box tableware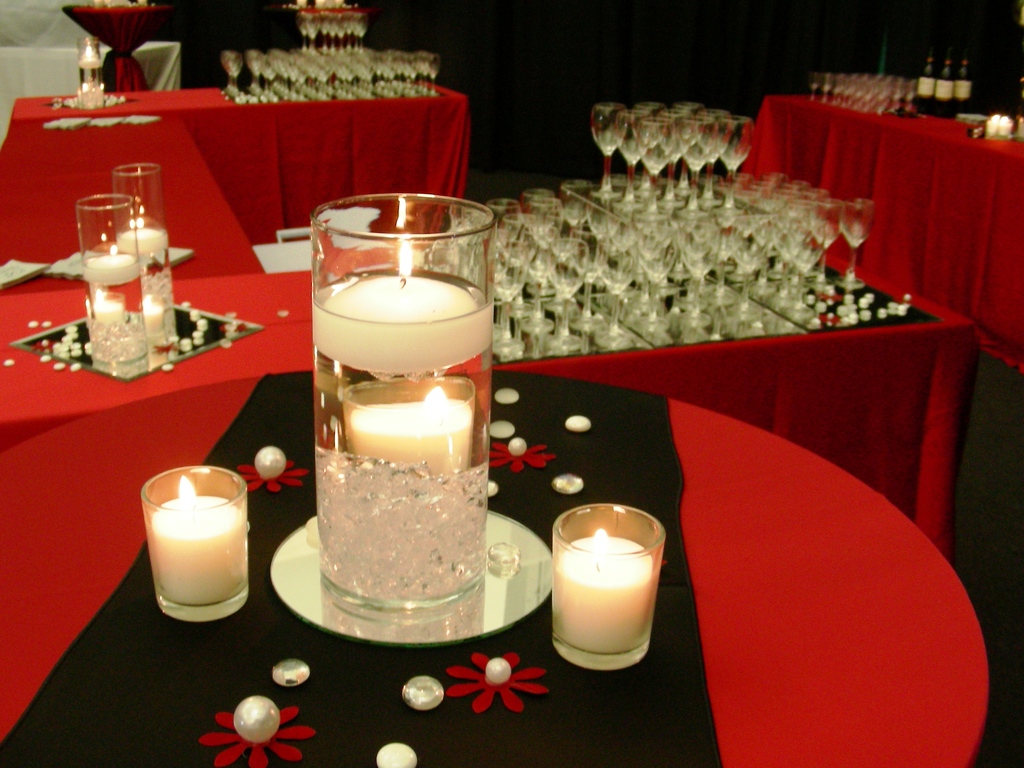
<box>72,193,136,362</box>
